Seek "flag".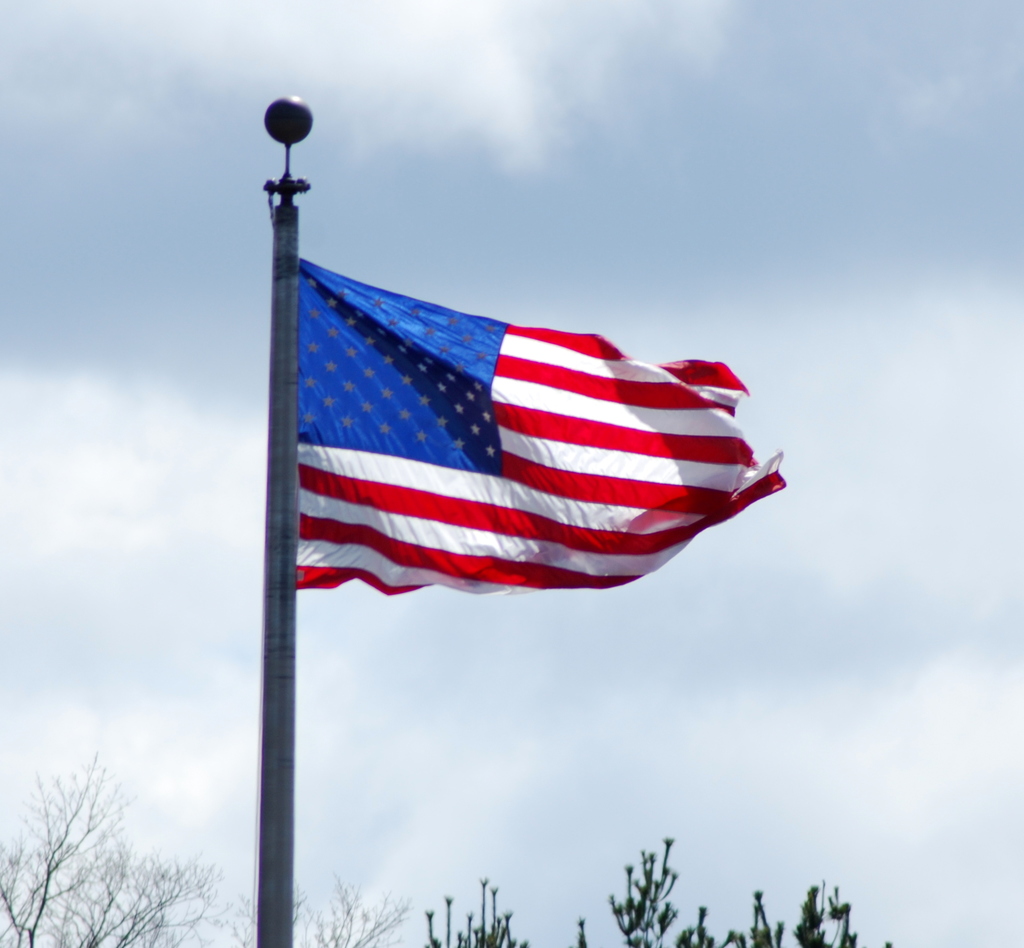
284 249 783 589.
